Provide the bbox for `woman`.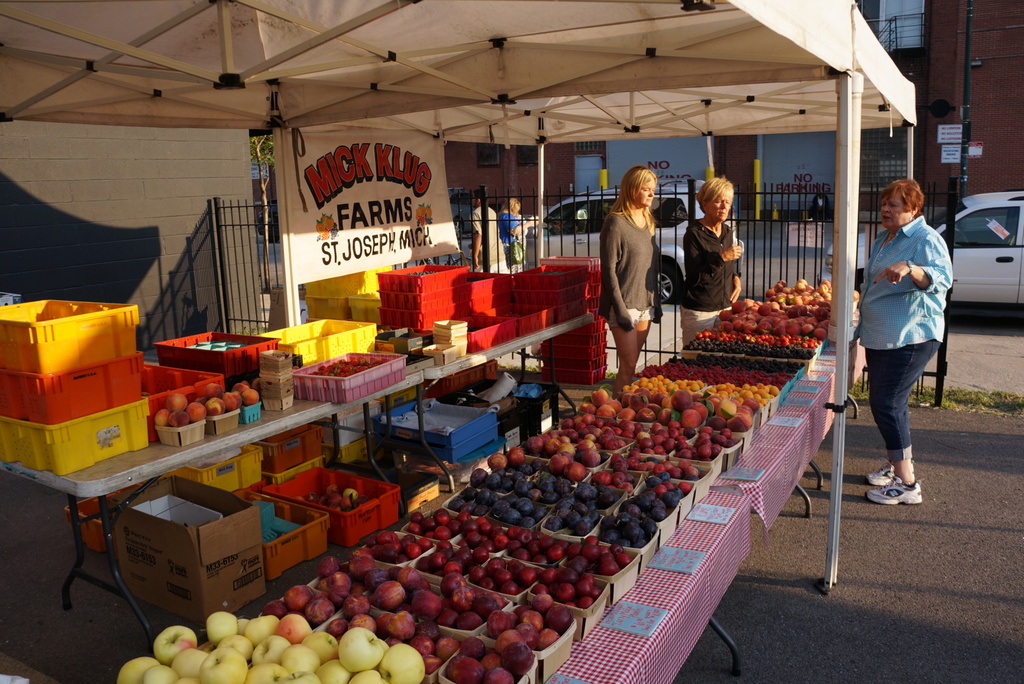
(x1=497, y1=196, x2=531, y2=273).
